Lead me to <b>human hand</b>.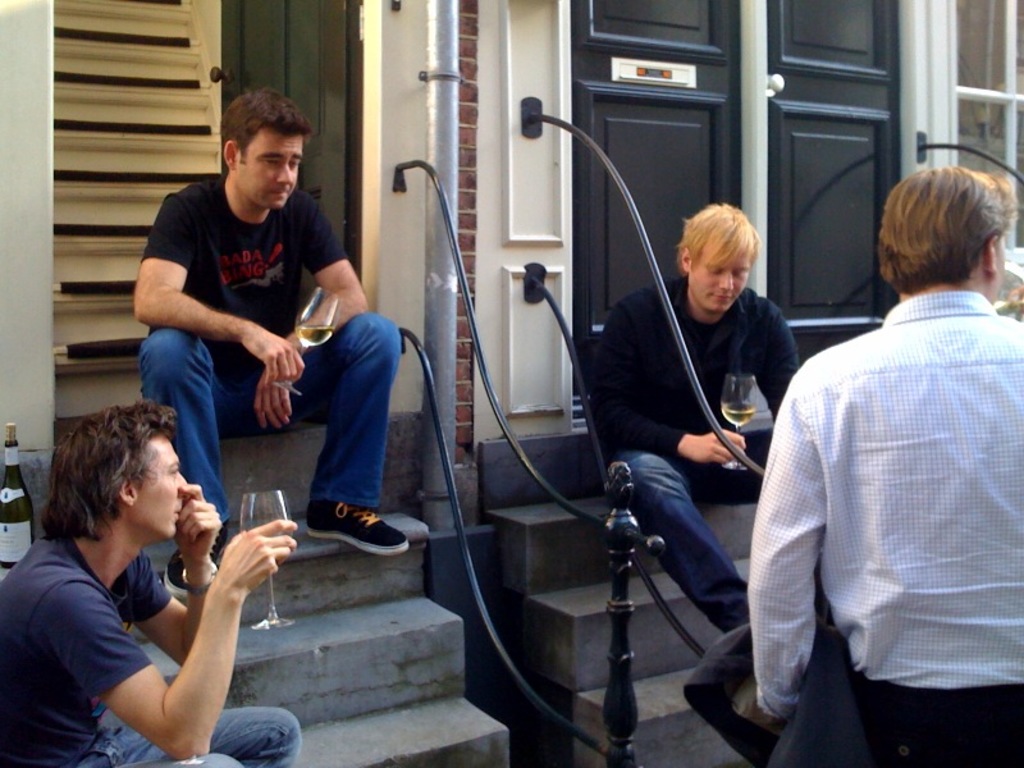
Lead to [177, 481, 224, 568].
